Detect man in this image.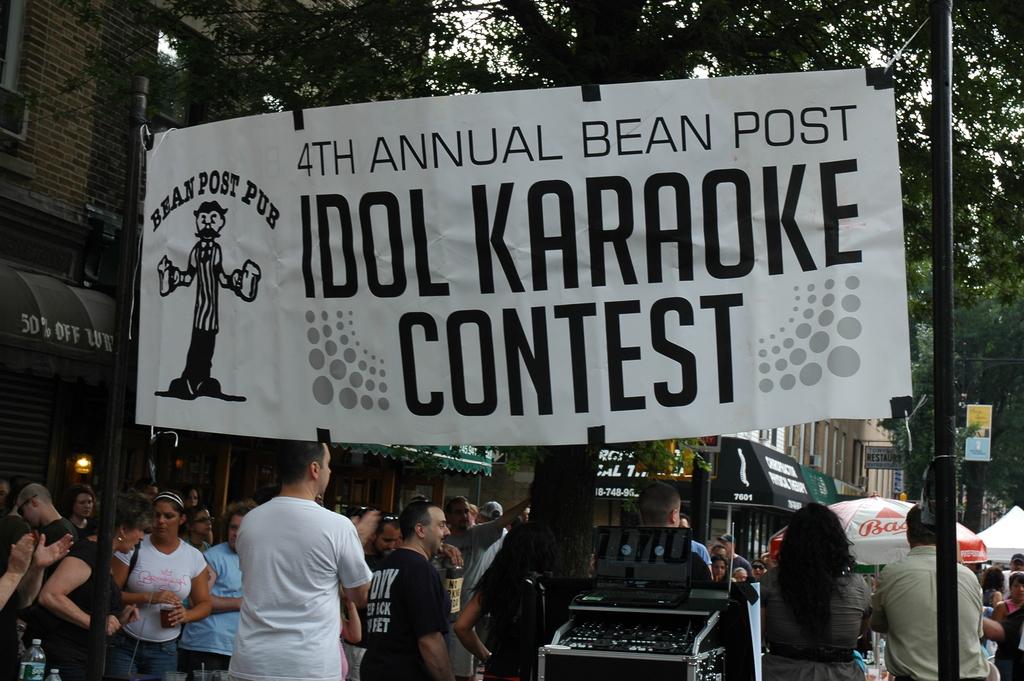
Detection: {"x1": 713, "y1": 535, "x2": 758, "y2": 581}.
